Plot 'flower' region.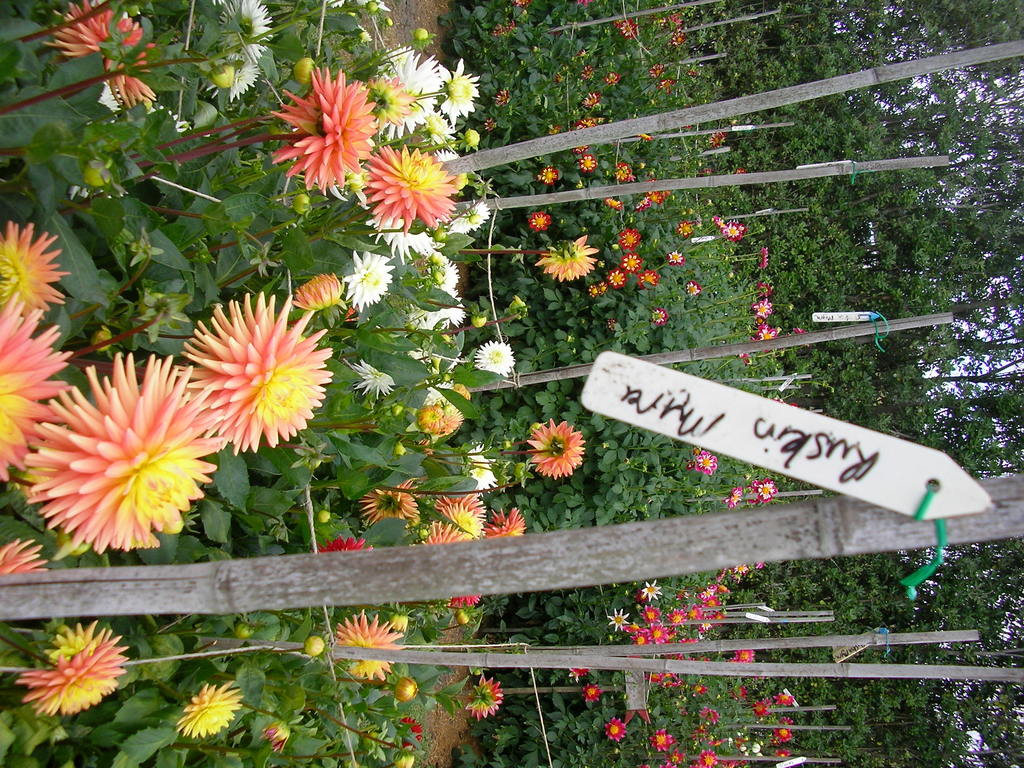
Plotted at bbox=[0, 538, 46, 573].
